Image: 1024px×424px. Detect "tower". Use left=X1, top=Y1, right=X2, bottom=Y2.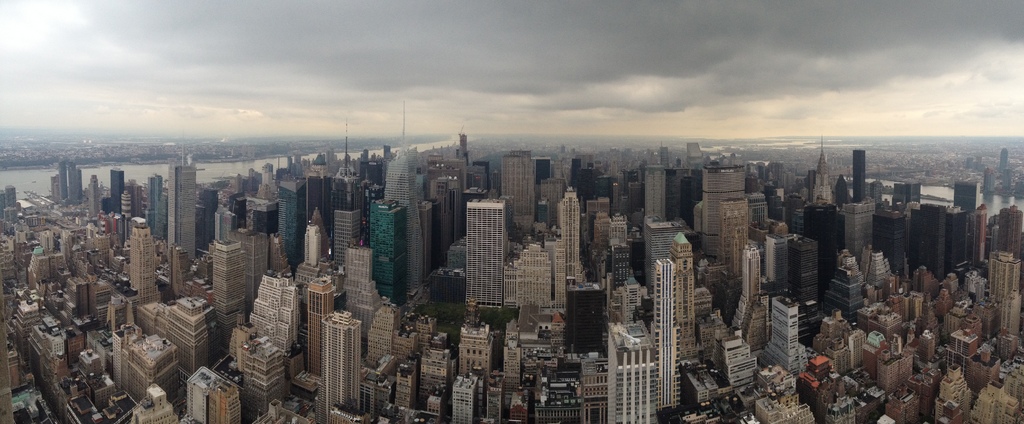
left=967, top=373, right=1021, bottom=423.
